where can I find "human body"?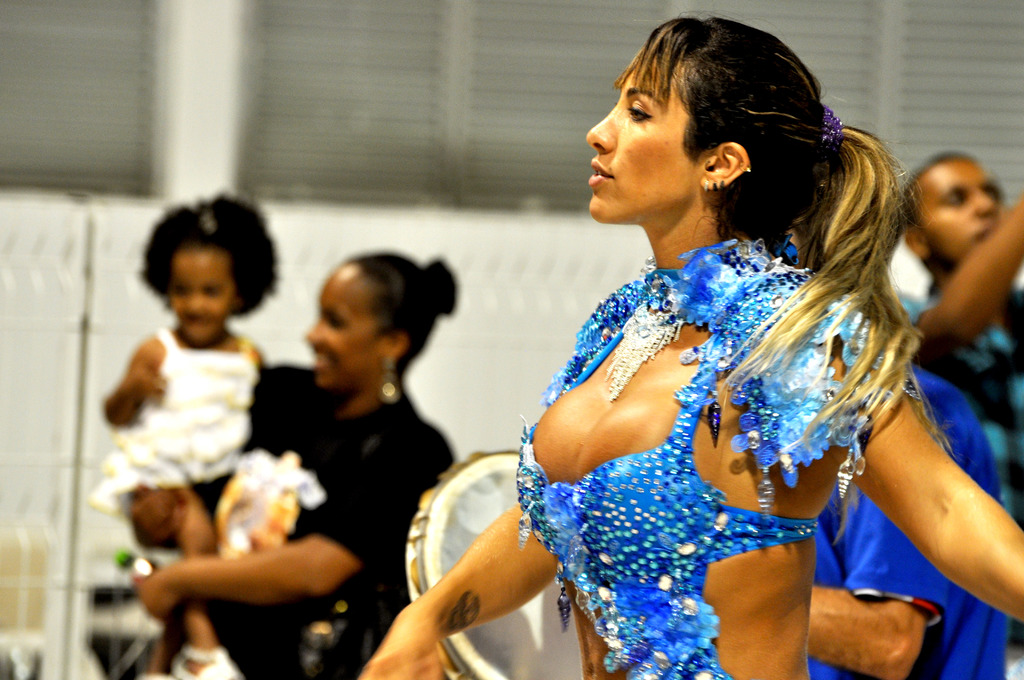
You can find it at (left=895, top=148, right=1023, bottom=528).
